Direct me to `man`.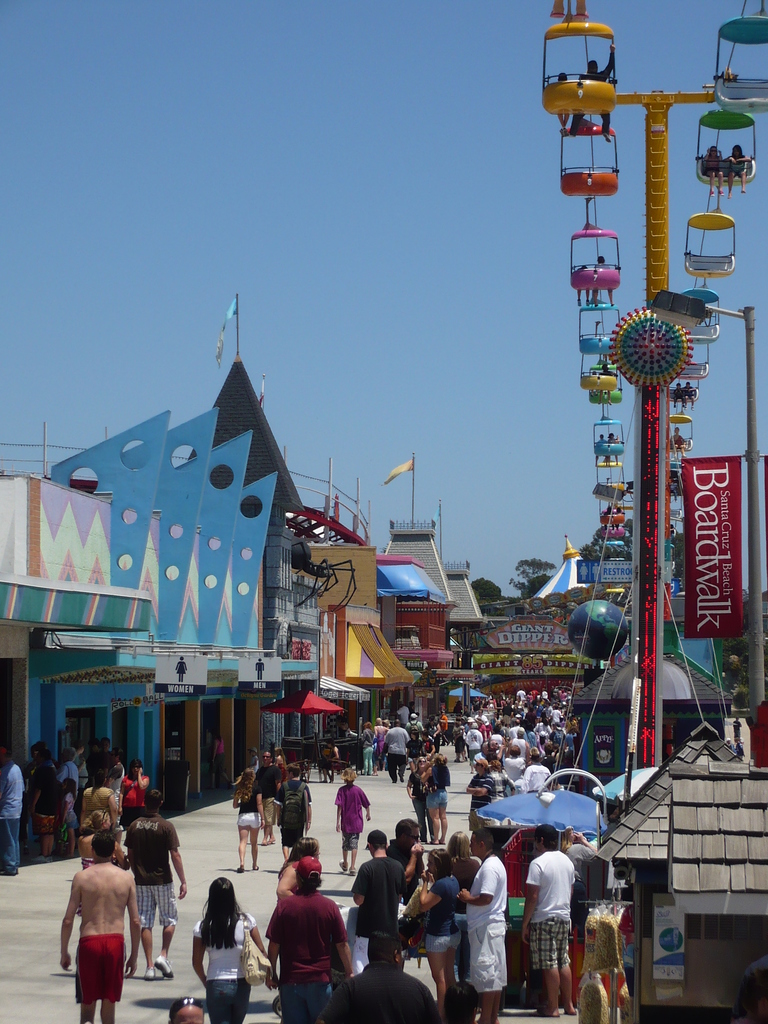
Direction: (112,796,198,975).
